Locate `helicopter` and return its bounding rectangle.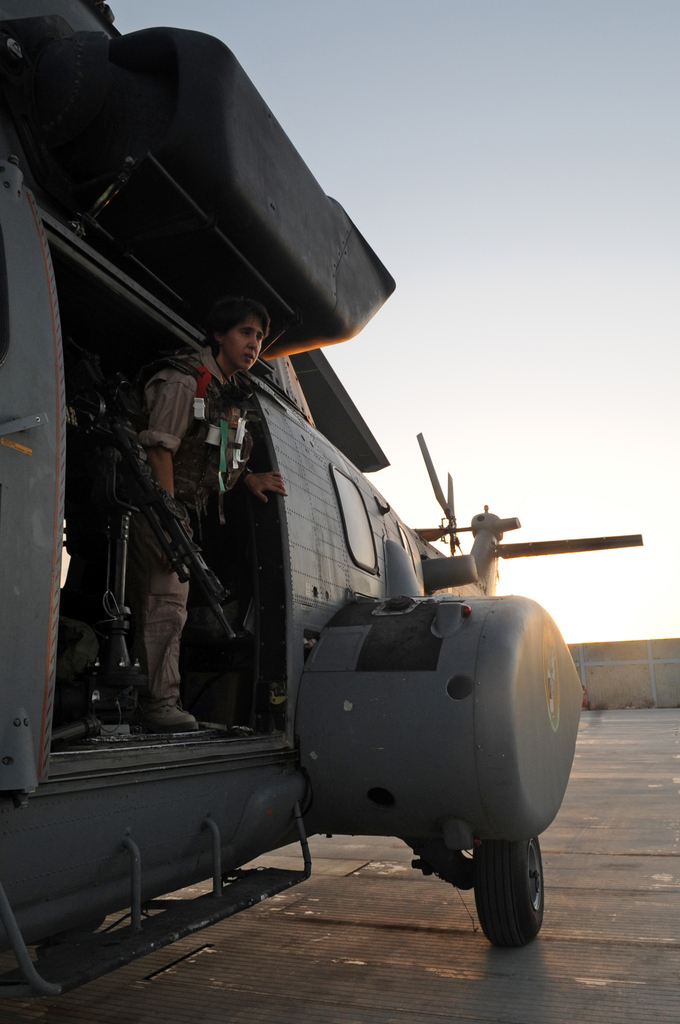
[0,131,651,935].
